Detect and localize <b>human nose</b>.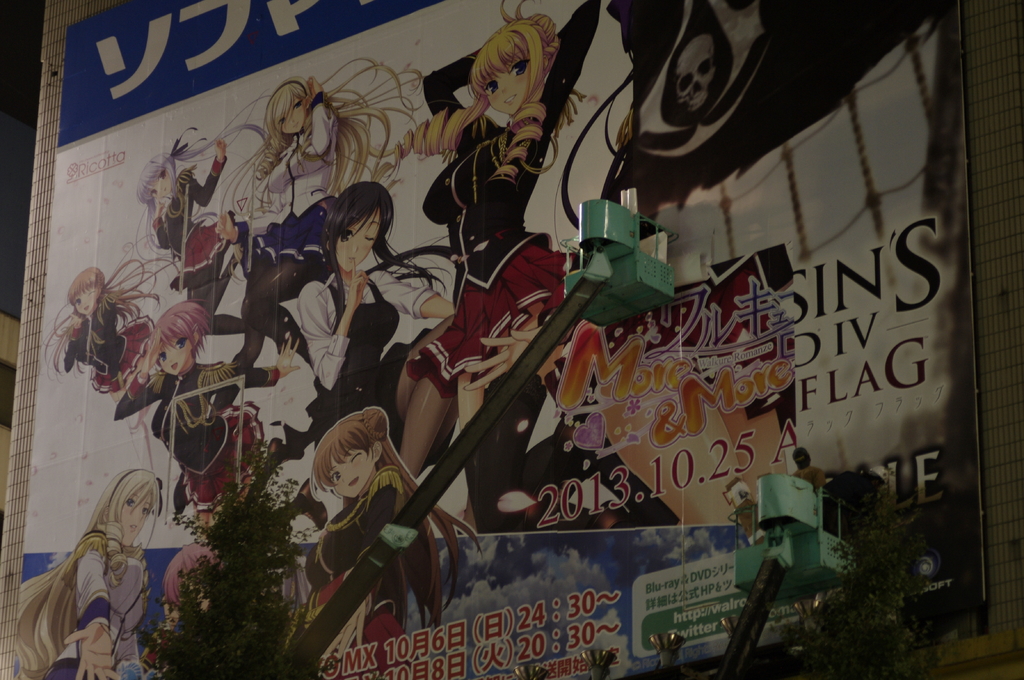
Localized at left=341, top=467, right=350, bottom=478.
